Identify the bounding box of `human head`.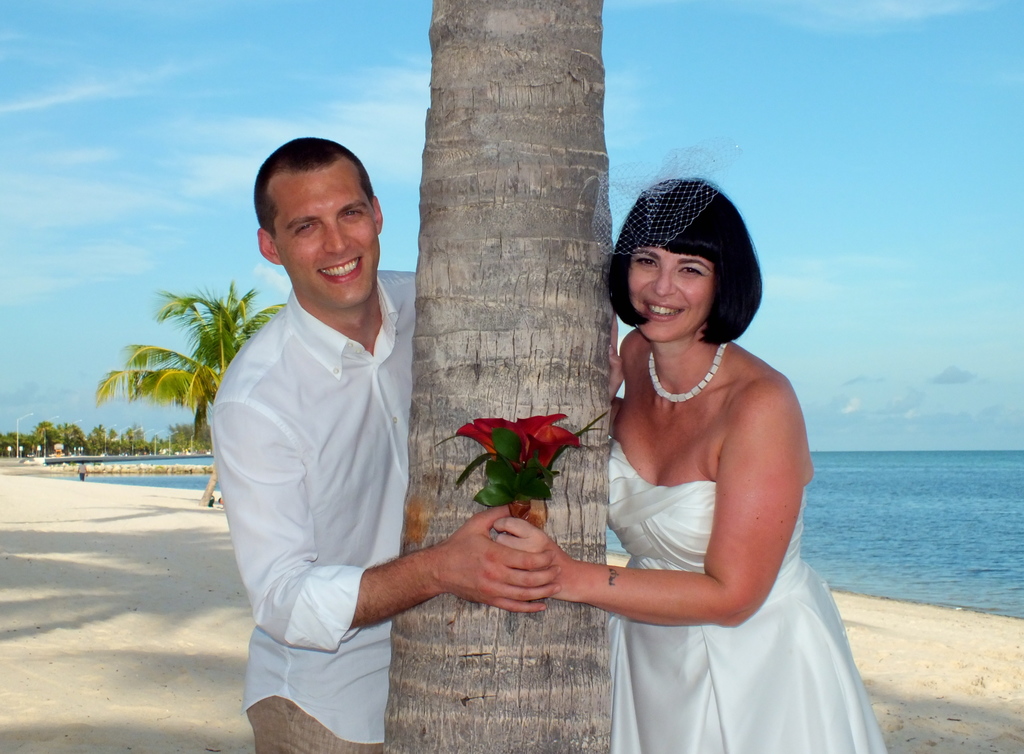
[608, 180, 751, 340].
